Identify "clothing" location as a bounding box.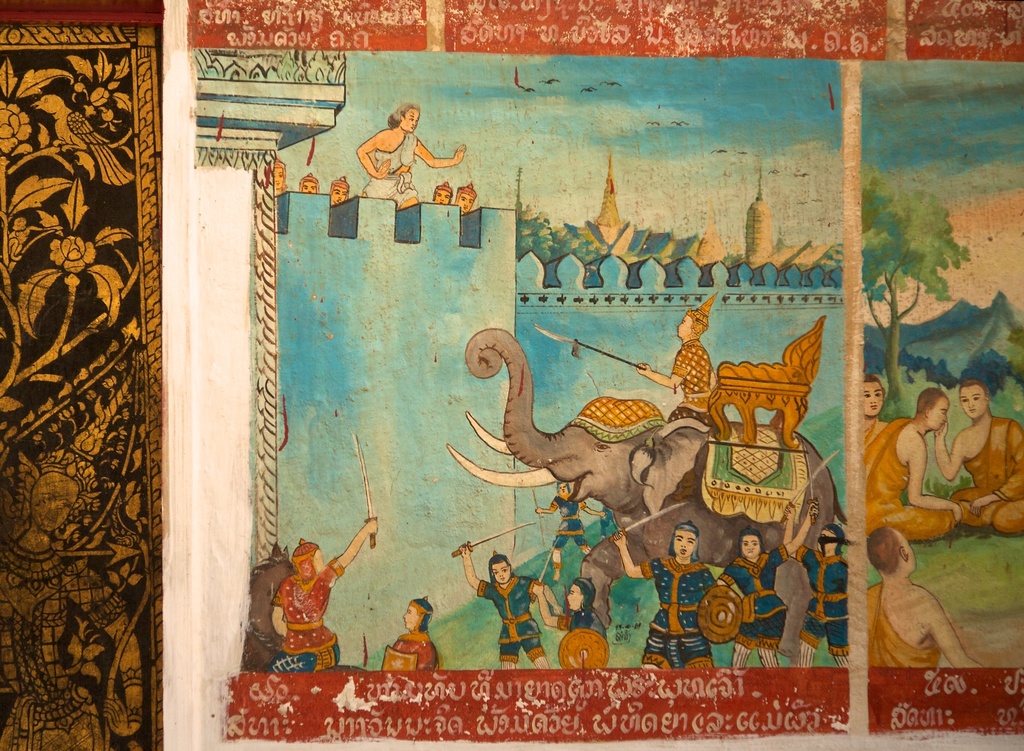
bbox=(719, 543, 788, 654).
